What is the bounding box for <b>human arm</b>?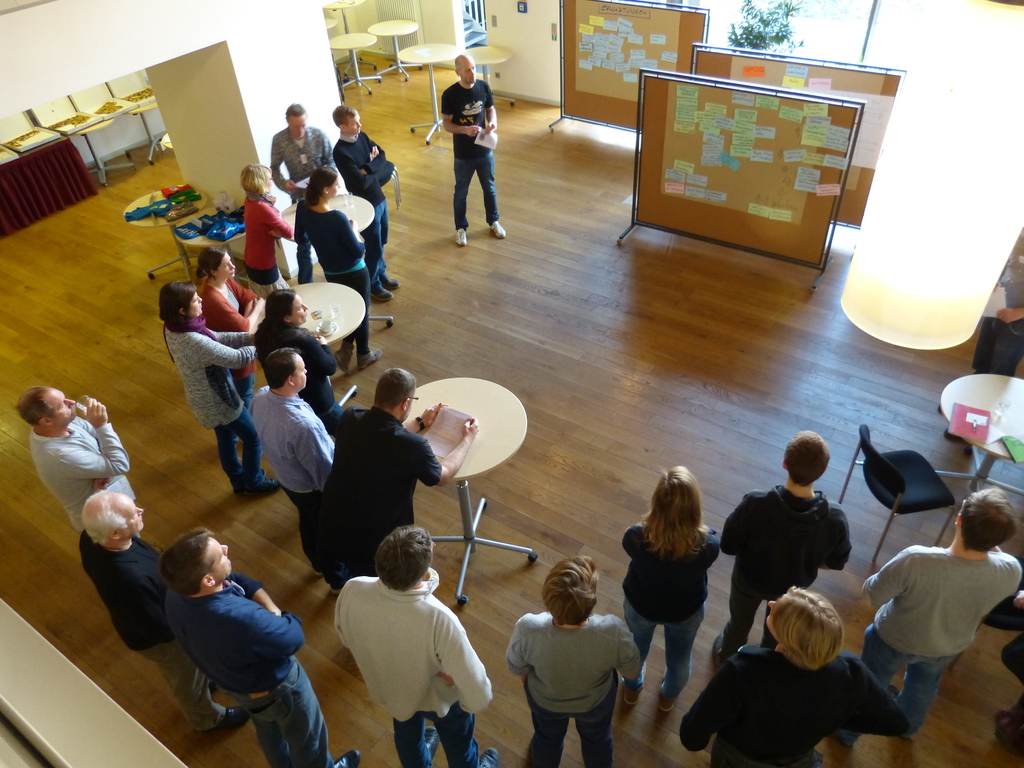
[x1=677, y1=649, x2=742, y2=749].
